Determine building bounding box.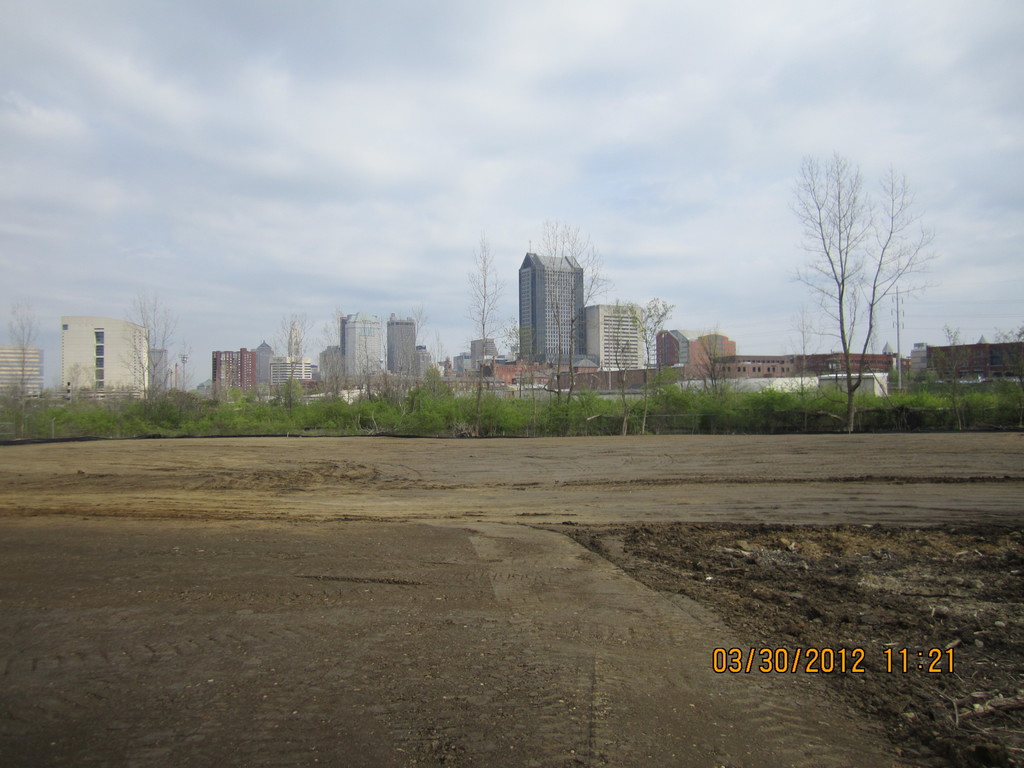
Determined: x1=515, y1=253, x2=584, y2=366.
